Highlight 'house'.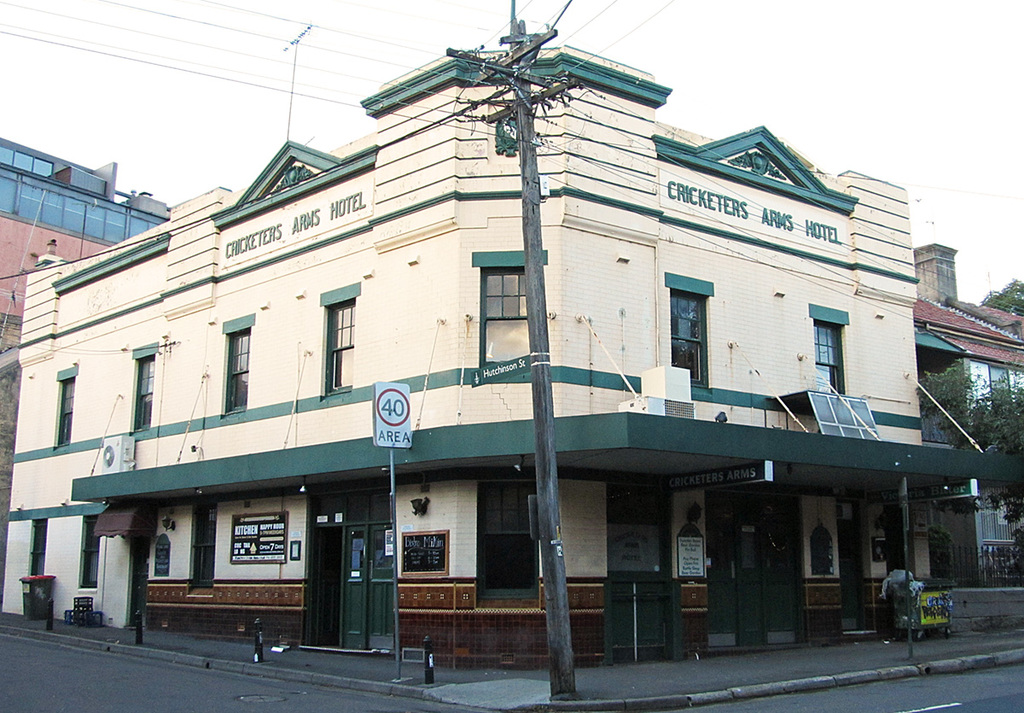
Highlighted region: [913,246,1023,582].
